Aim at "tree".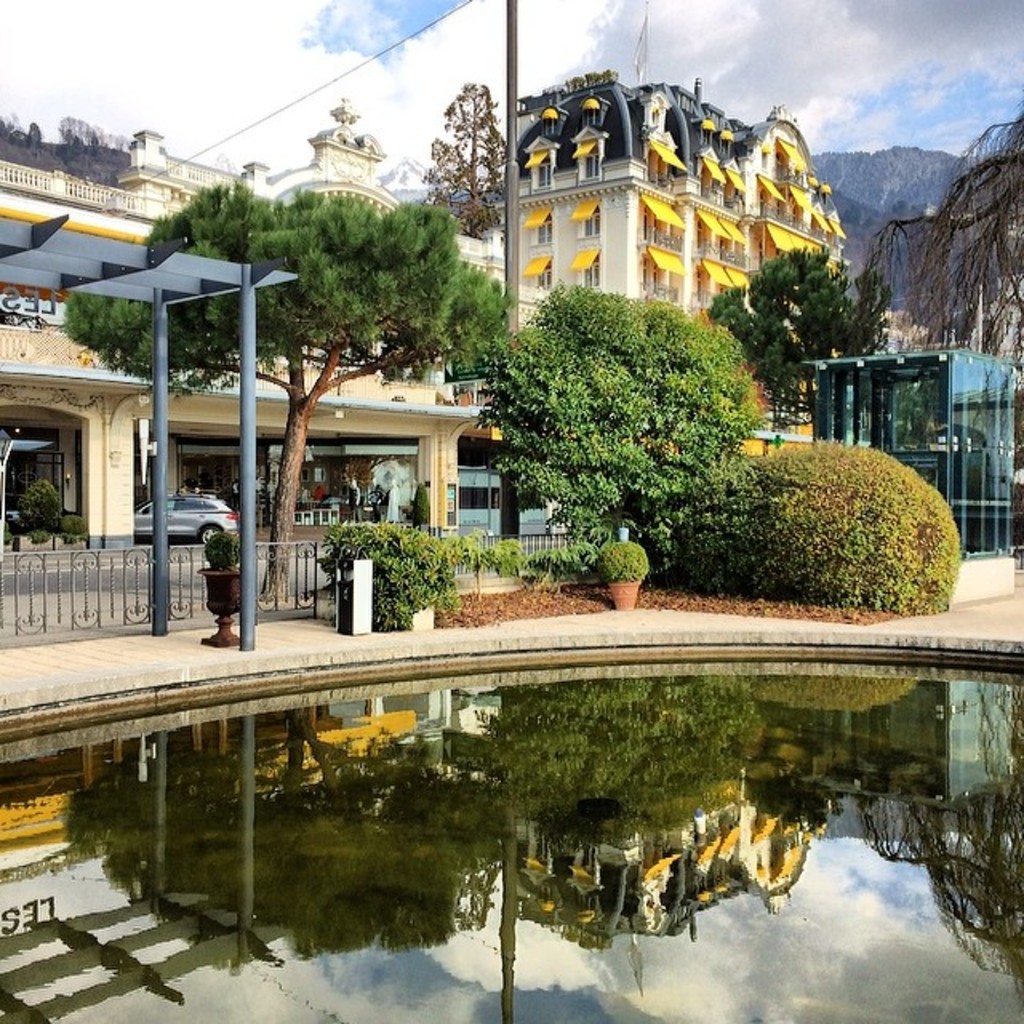
Aimed at crop(66, 176, 466, 592).
